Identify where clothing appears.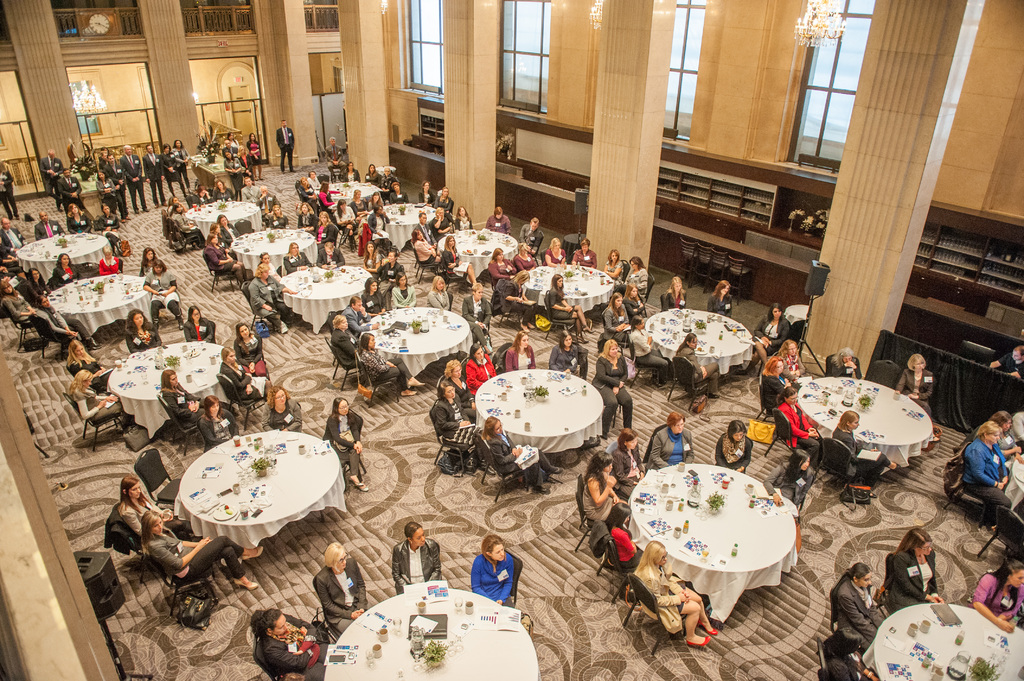
Appears at locate(604, 303, 630, 341).
